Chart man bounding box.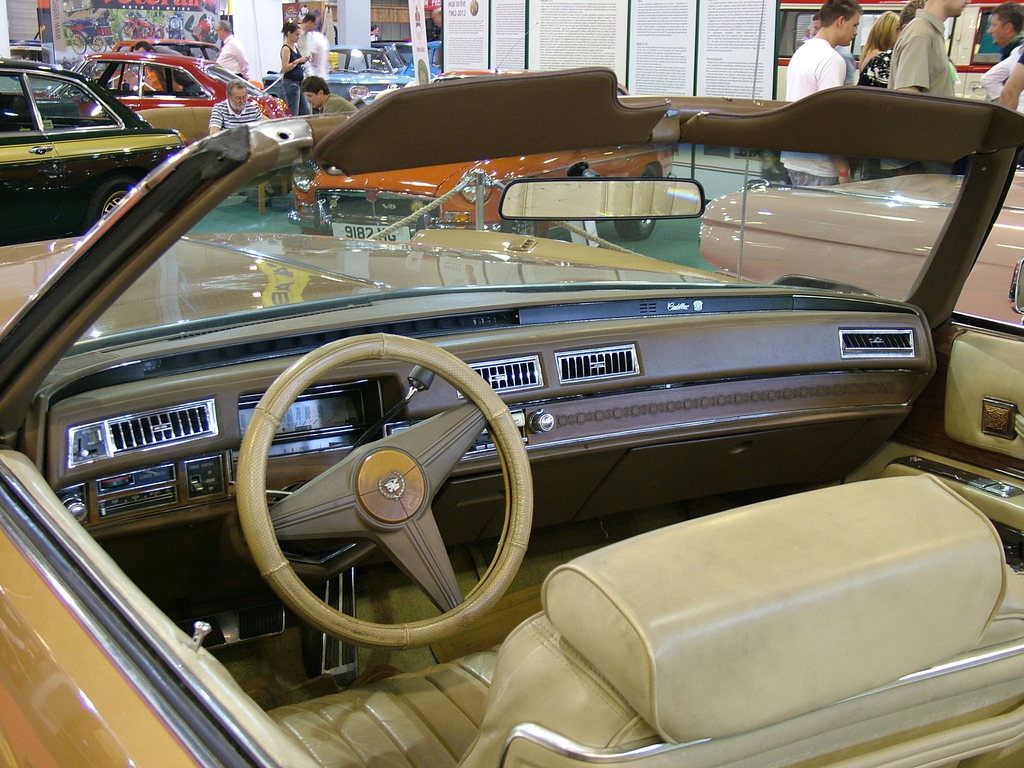
Charted: left=429, top=4, right=444, bottom=31.
